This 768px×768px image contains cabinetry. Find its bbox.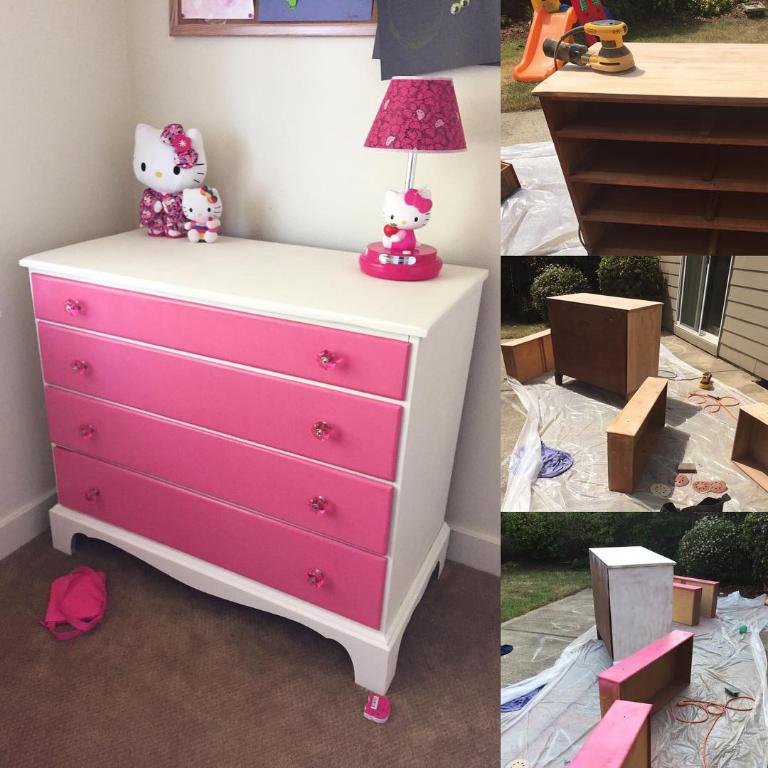
locate(543, 293, 665, 401).
